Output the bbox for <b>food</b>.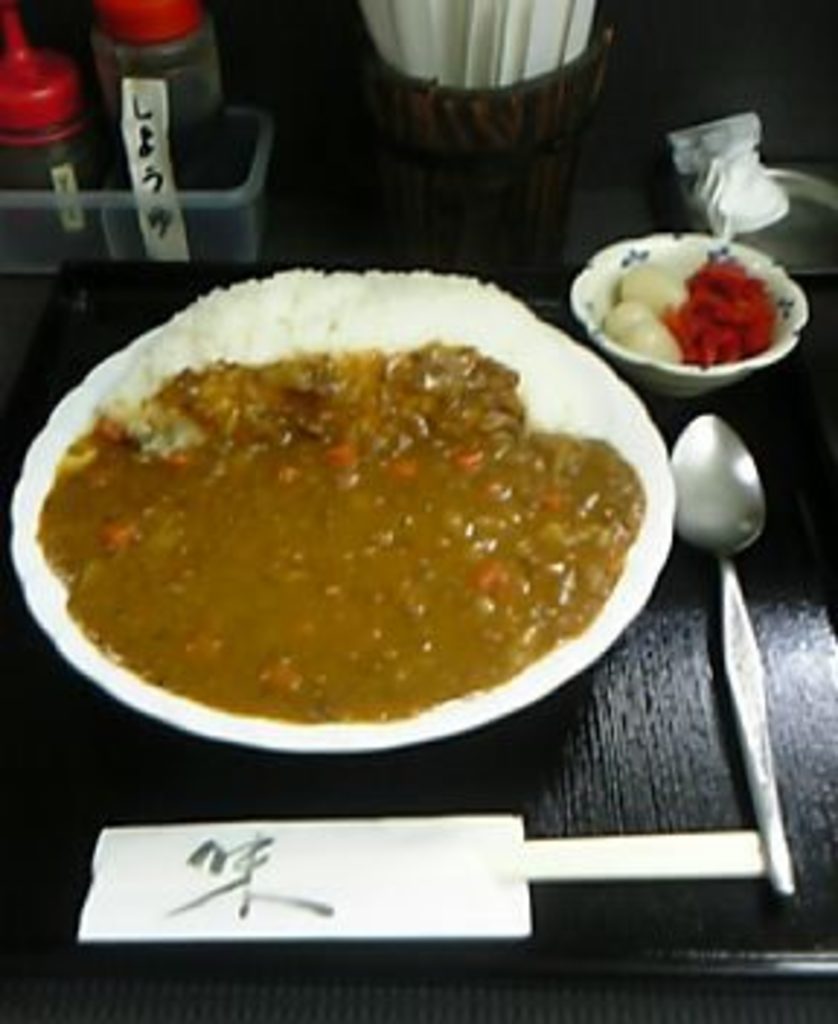
[52, 239, 695, 742].
